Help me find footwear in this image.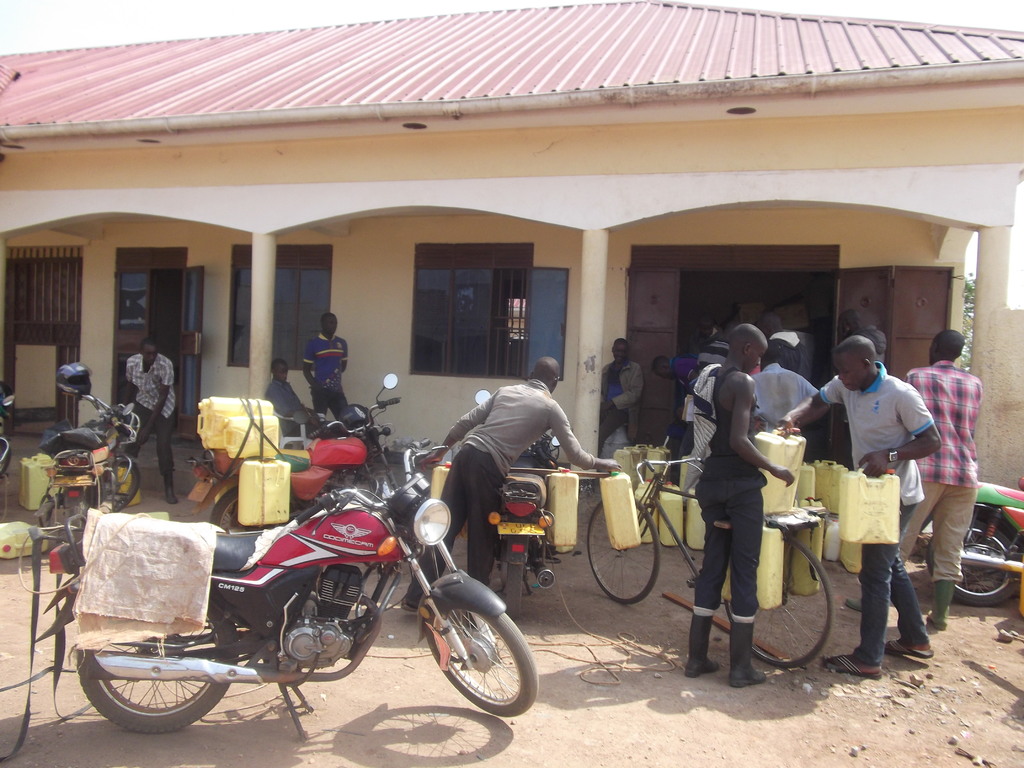
Found it: pyautogui.locateOnScreen(844, 599, 862, 612).
